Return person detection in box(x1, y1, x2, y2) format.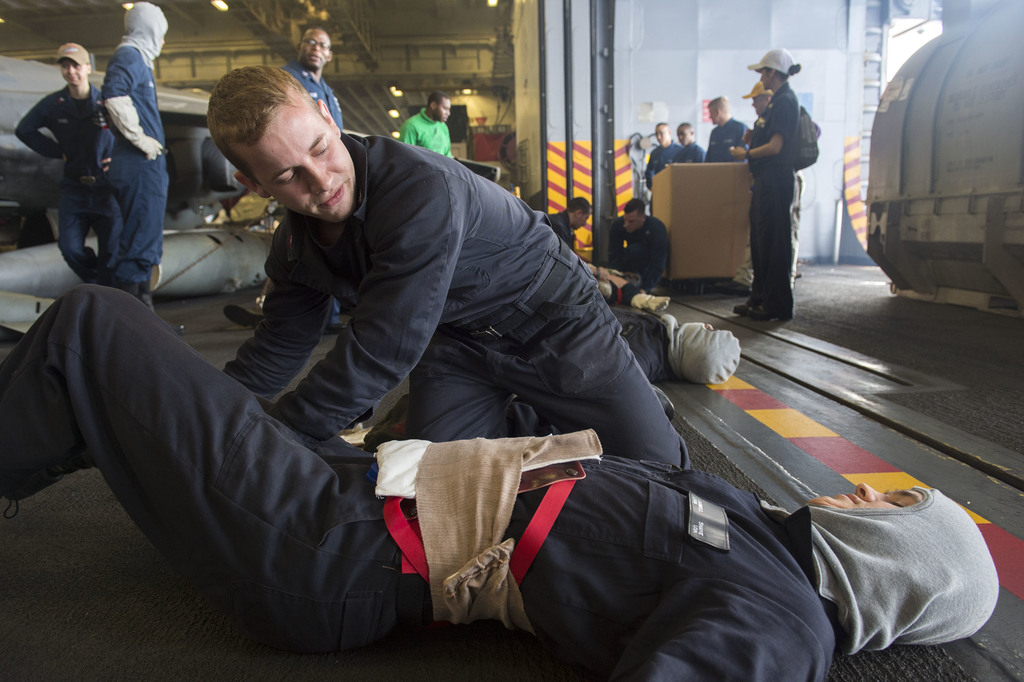
box(744, 44, 828, 311).
